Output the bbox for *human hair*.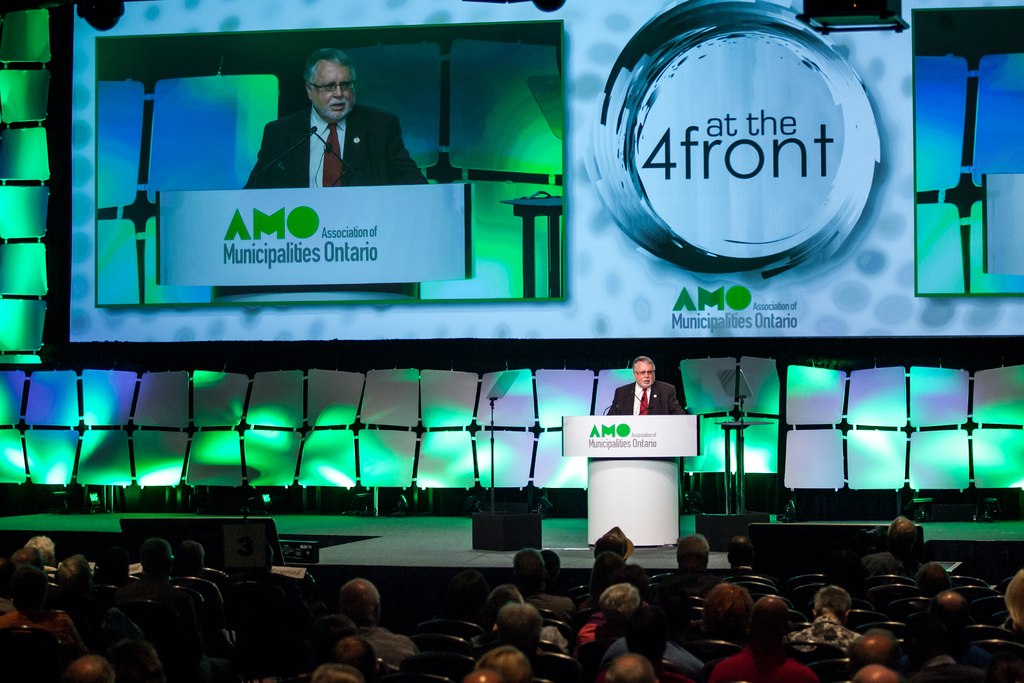
box=[301, 44, 358, 80].
